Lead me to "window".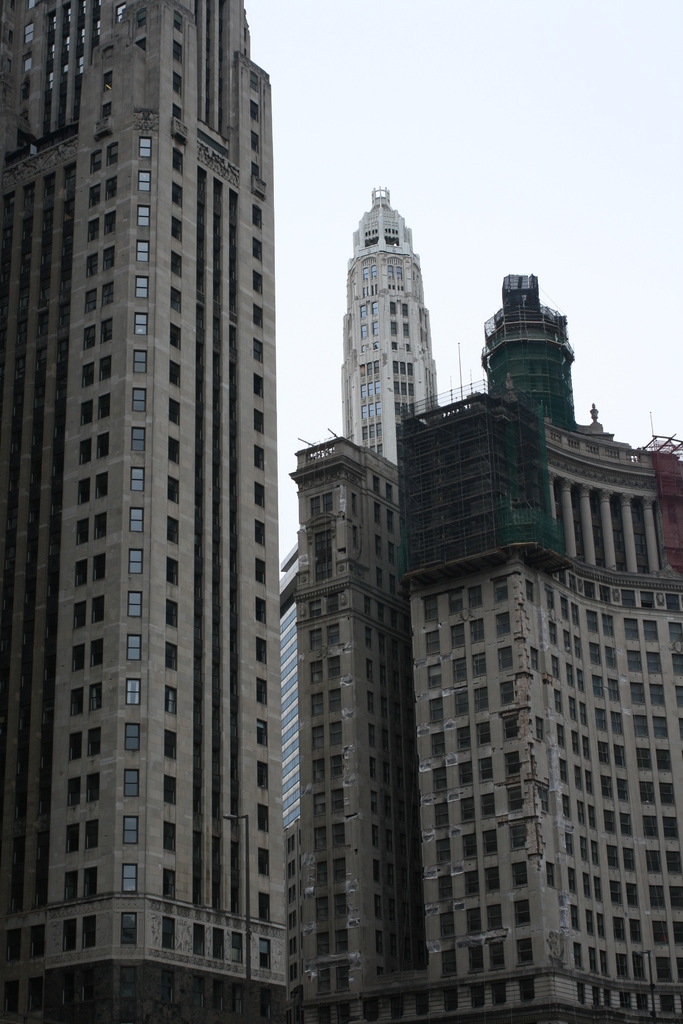
Lead to bbox=[288, 964, 299, 982].
